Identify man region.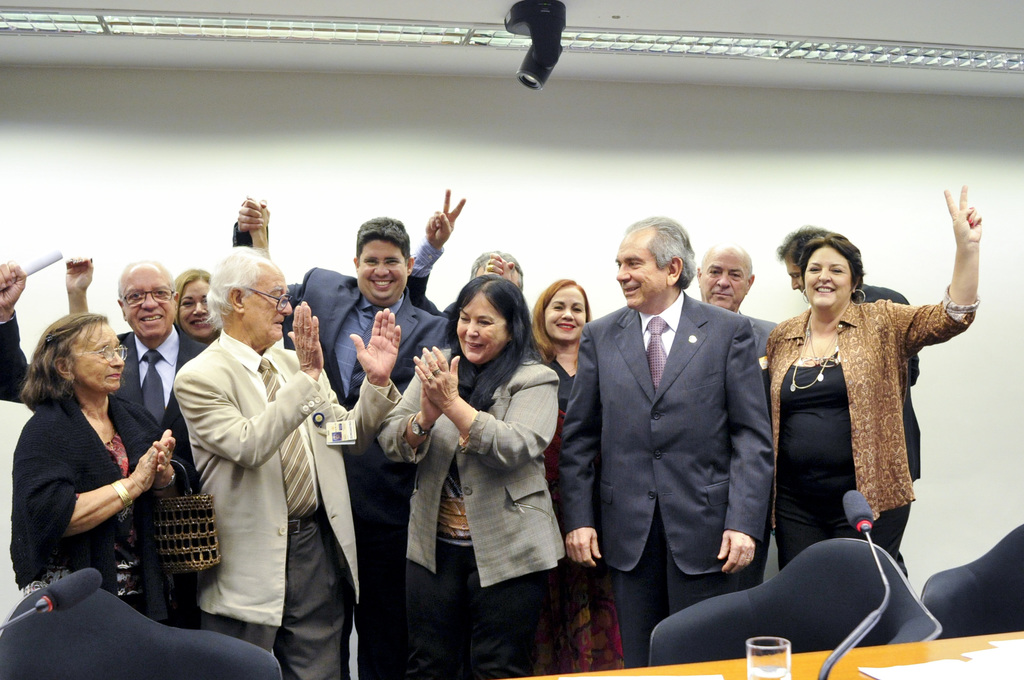
Region: [left=168, top=238, right=408, bottom=679].
